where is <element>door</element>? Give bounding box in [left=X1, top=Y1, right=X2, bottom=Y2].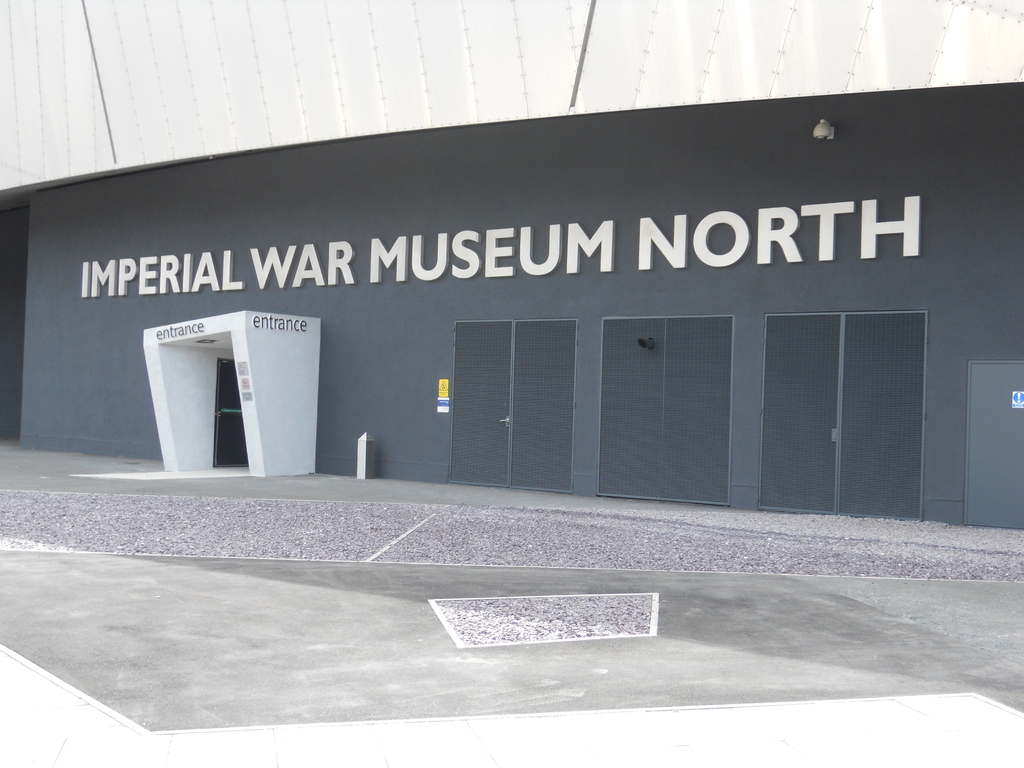
[left=751, top=291, right=927, bottom=516].
